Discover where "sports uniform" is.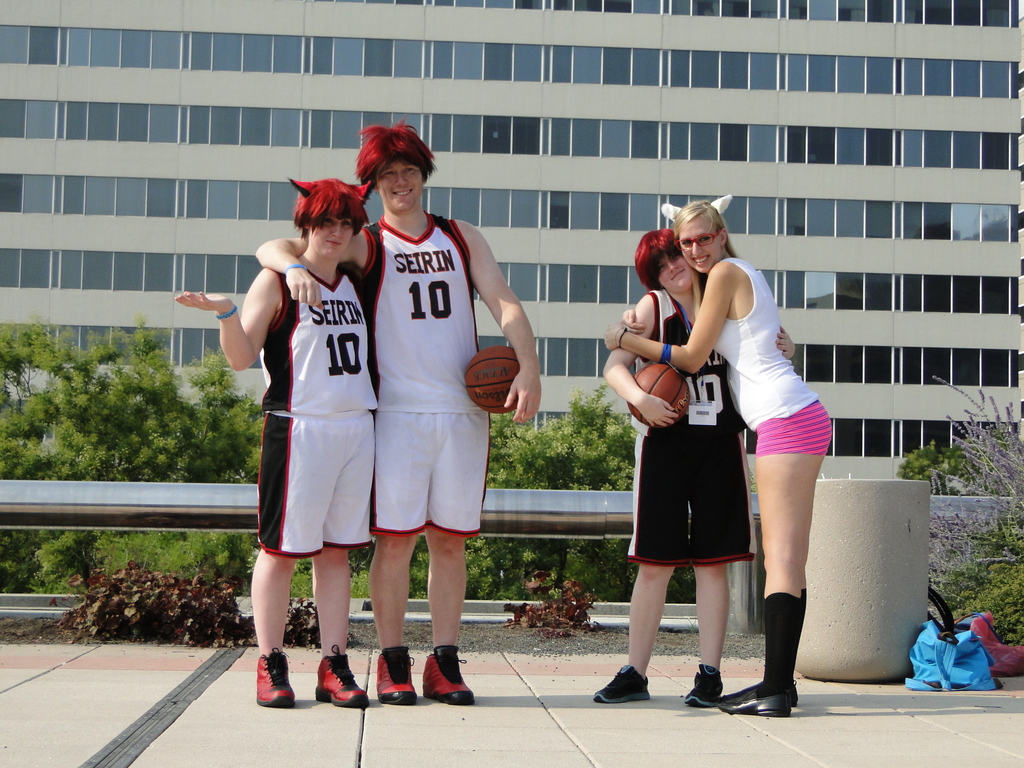
Discovered at bbox=[256, 273, 374, 709].
